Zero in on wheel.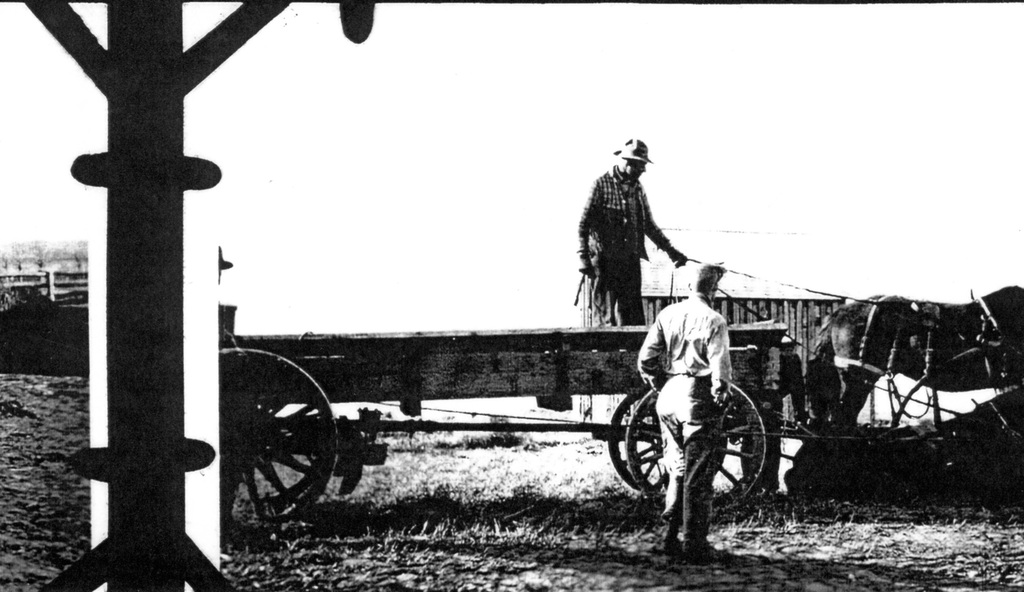
Zeroed in: region(609, 387, 665, 490).
